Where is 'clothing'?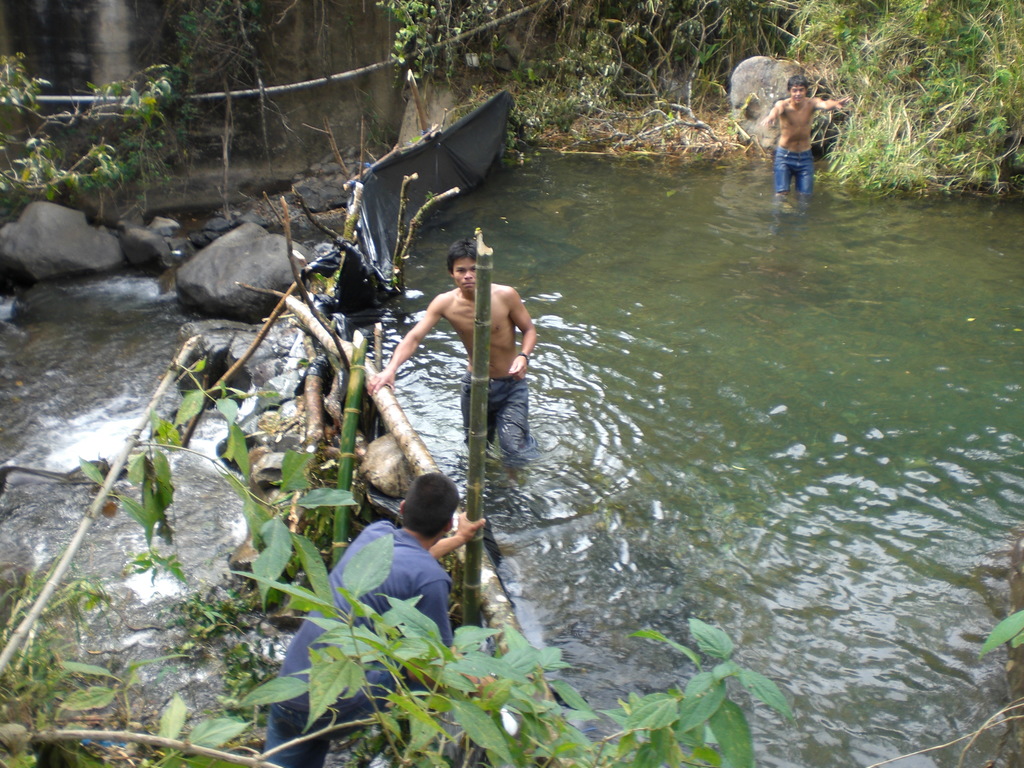
[772, 147, 817, 195].
